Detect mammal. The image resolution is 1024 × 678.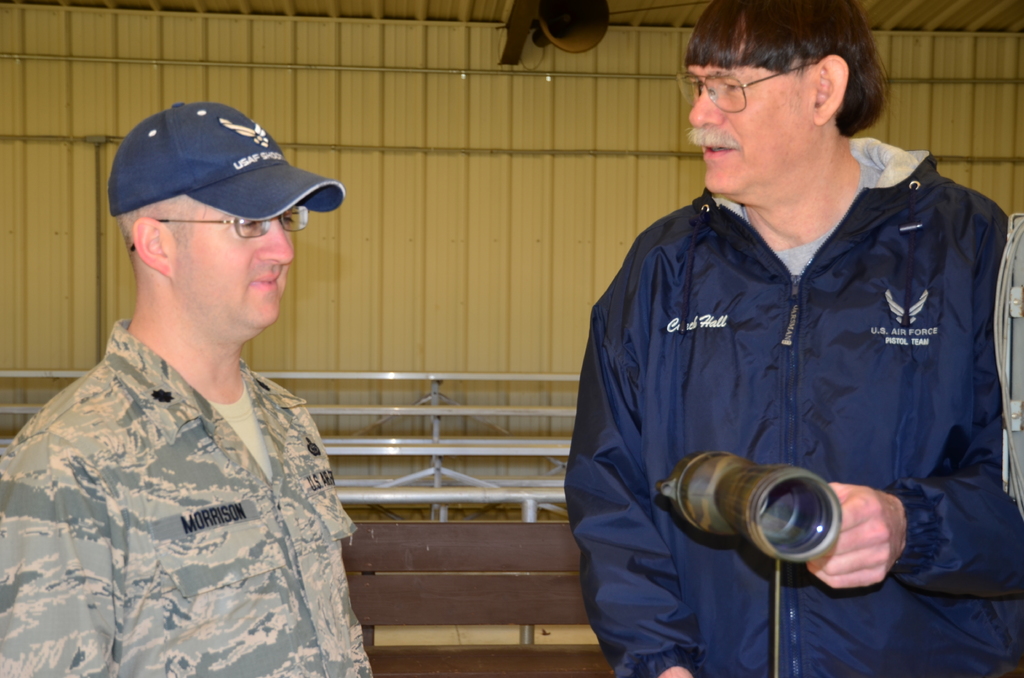
[left=0, top=97, right=378, bottom=677].
